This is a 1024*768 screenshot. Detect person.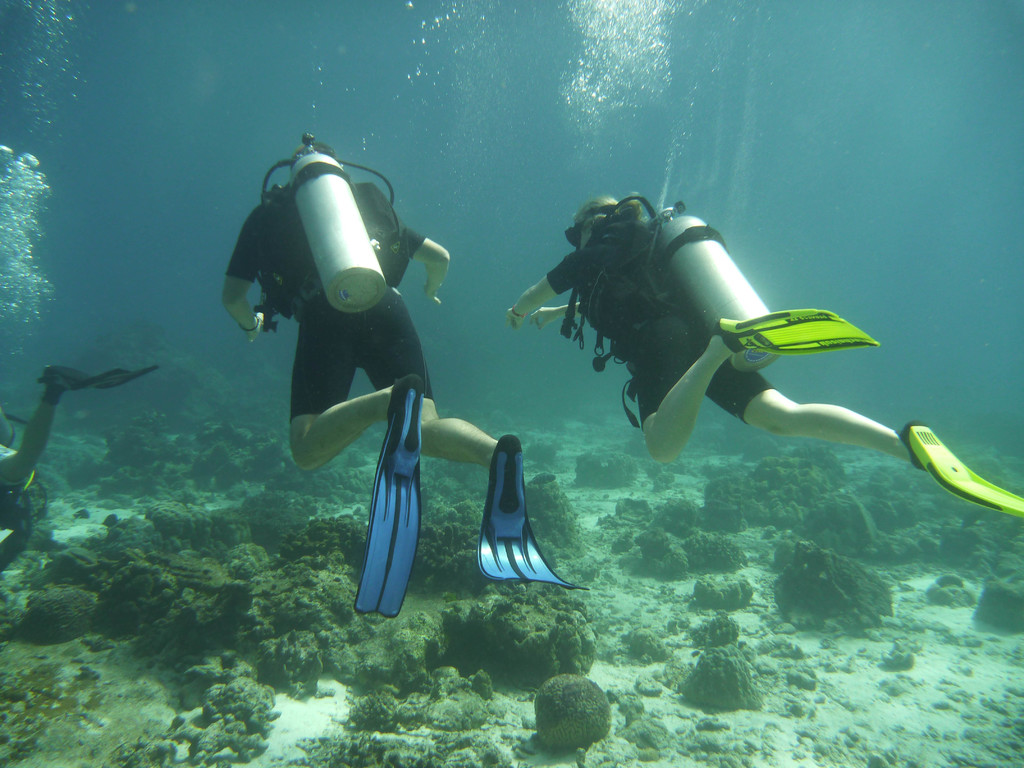
(504, 190, 1023, 516).
